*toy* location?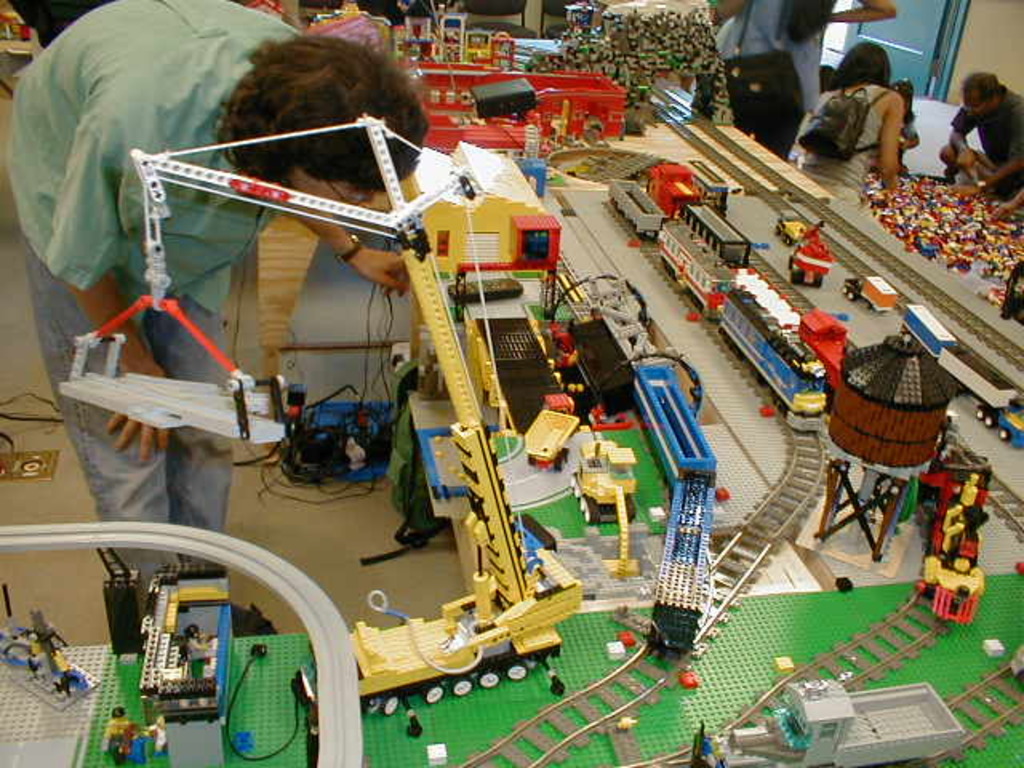
912 448 1002 648
